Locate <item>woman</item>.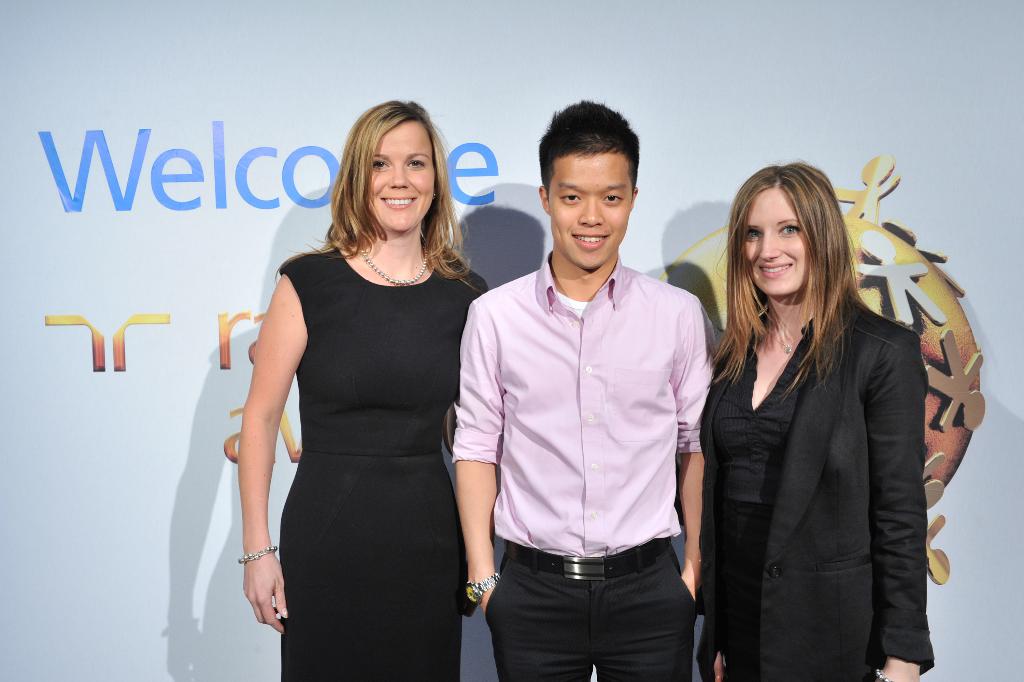
Bounding box: region(239, 99, 493, 681).
